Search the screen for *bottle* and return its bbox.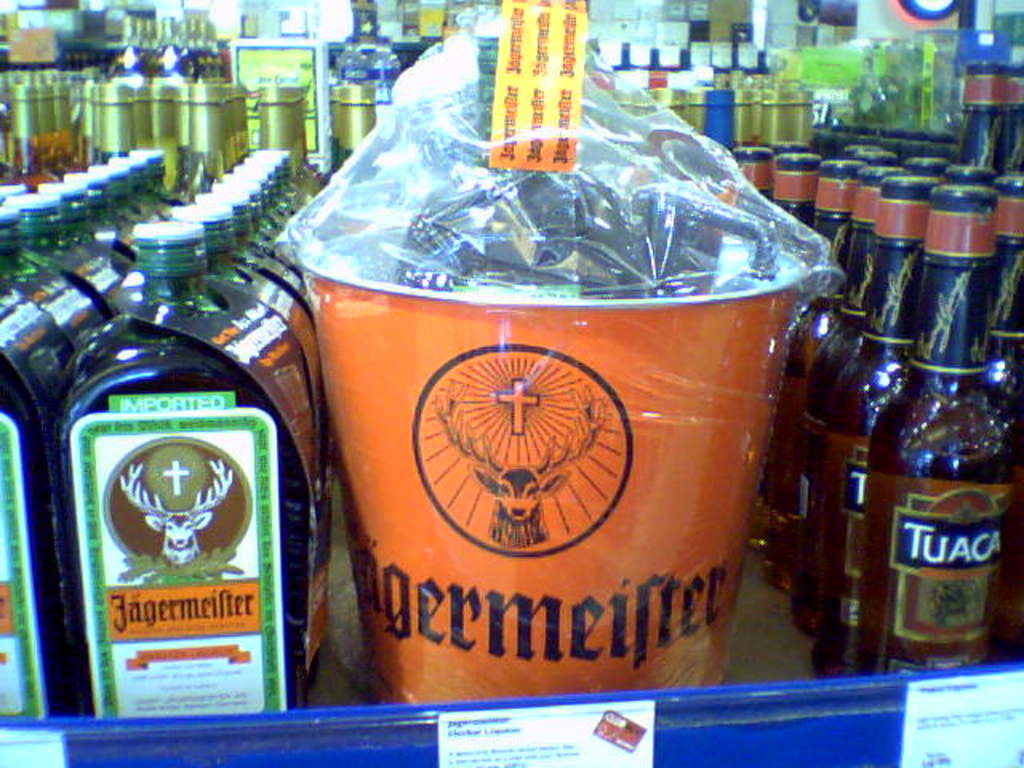
Found: Rect(128, 147, 181, 205).
